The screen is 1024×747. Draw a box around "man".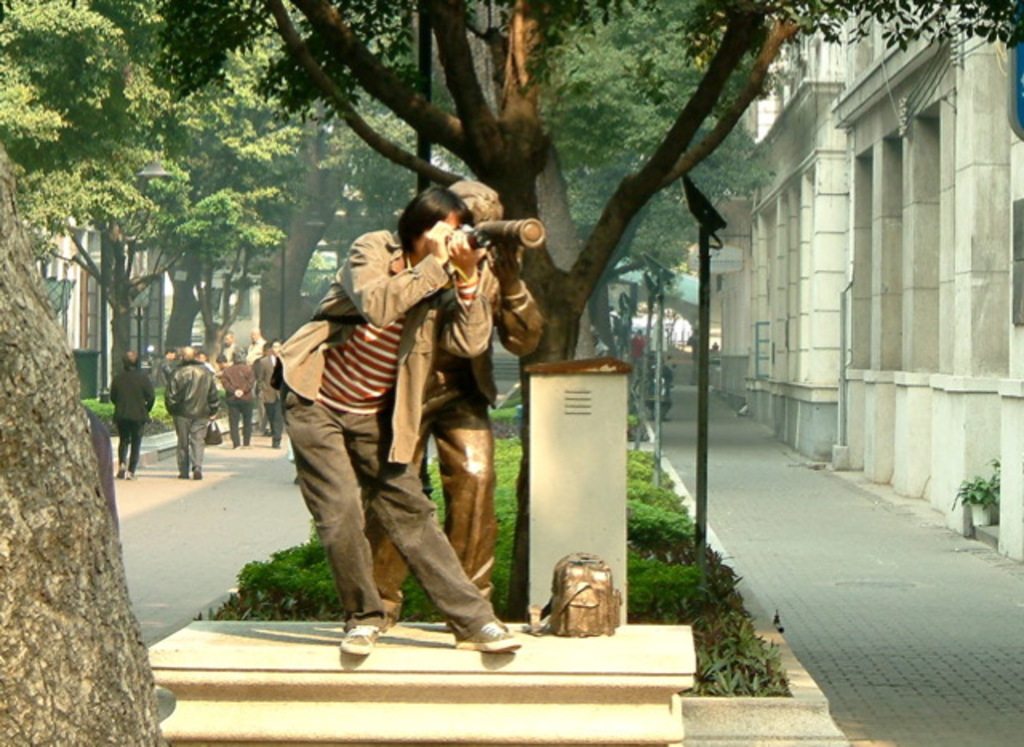
region(363, 170, 542, 627).
